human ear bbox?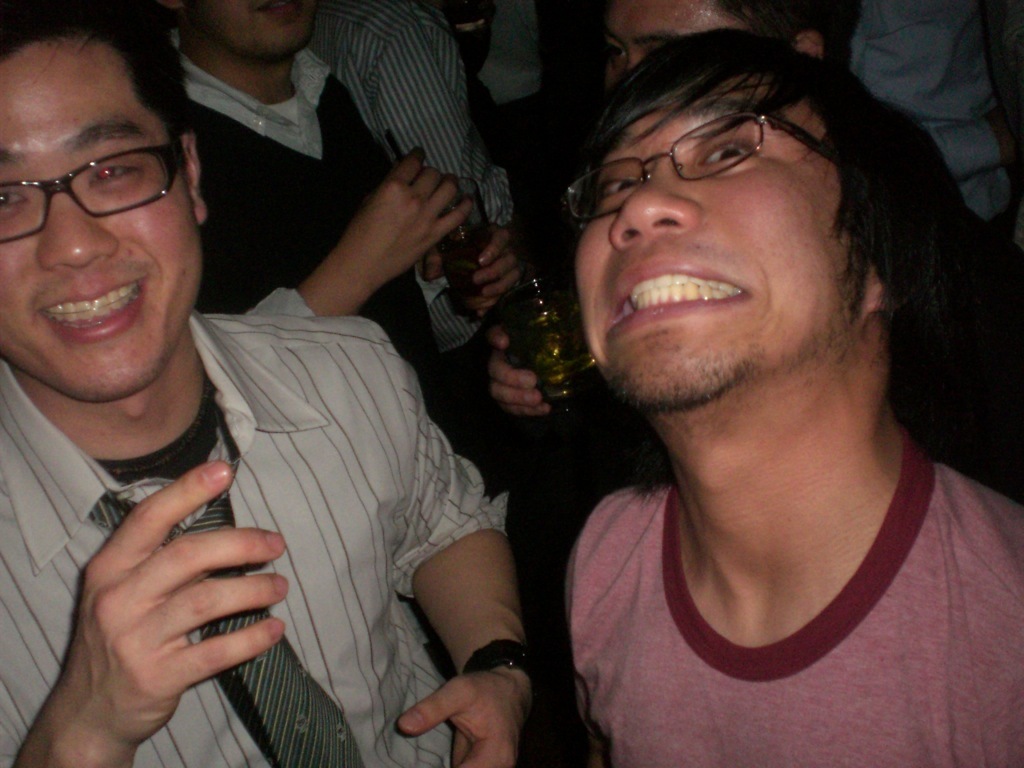
[x1=871, y1=265, x2=894, y2=315]
